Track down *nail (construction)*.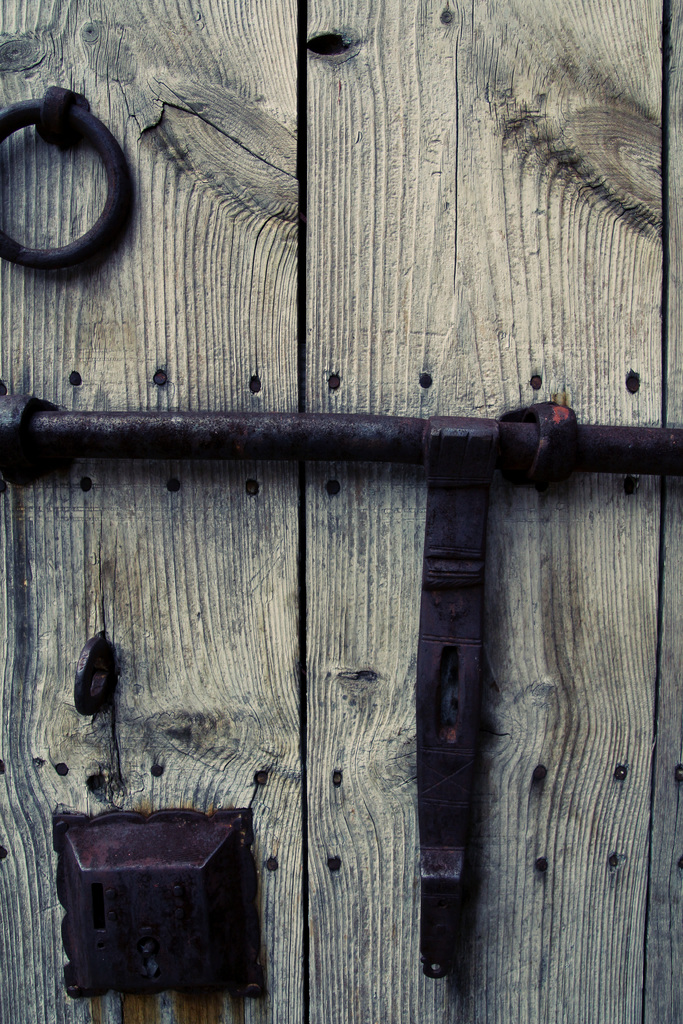
Tracked to (529,368,548,391).
